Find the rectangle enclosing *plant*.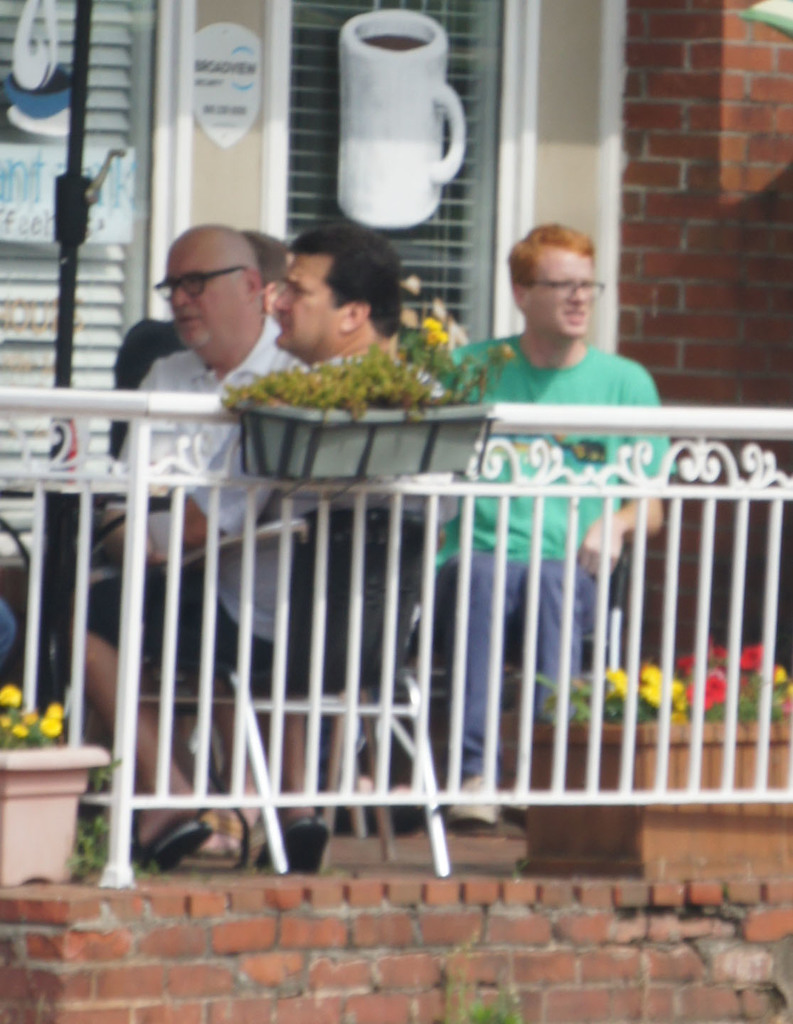
bbox=(0, 681, 62, 752).
